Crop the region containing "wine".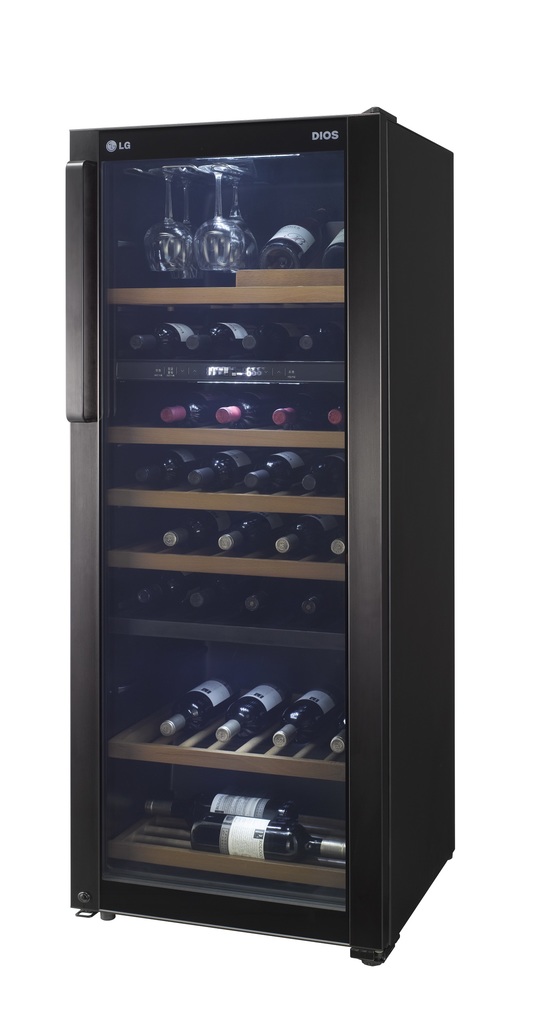
Crop region: [left=302, top=452, right=349, bottom=495].
